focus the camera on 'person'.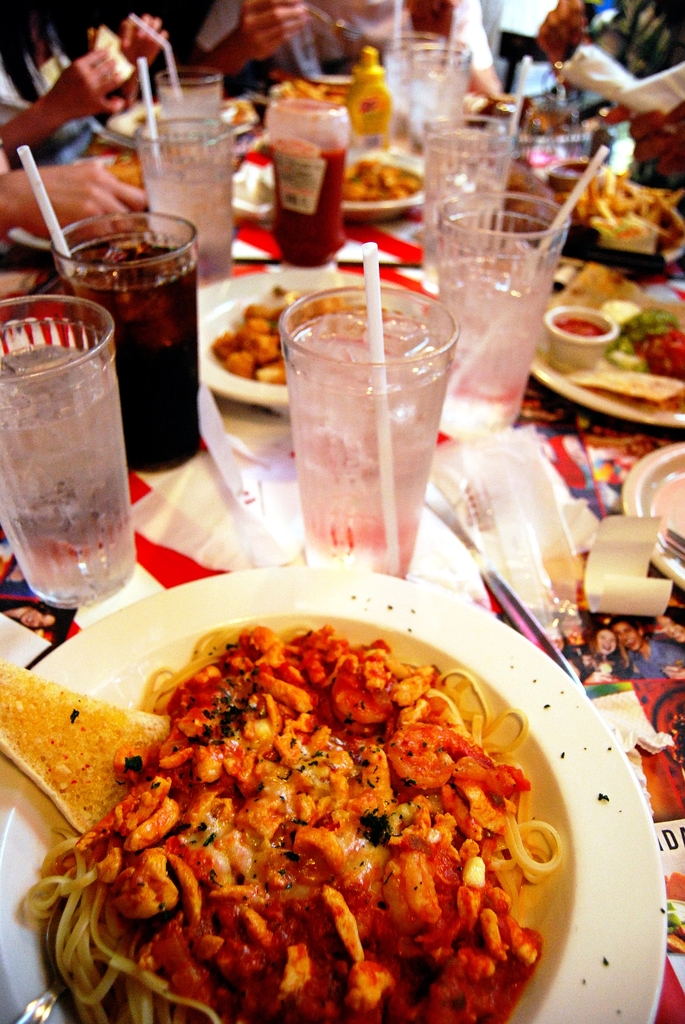
Focus region: [539,0,684,110].
